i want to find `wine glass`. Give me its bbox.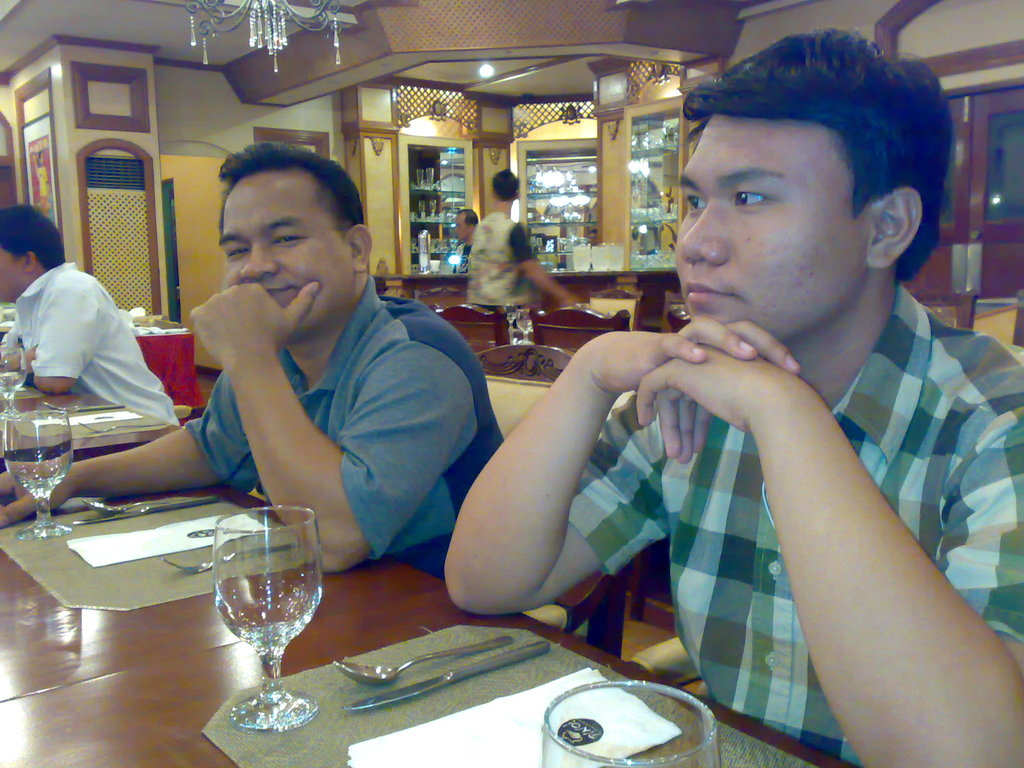
crop(0, 346, 31, 424).
